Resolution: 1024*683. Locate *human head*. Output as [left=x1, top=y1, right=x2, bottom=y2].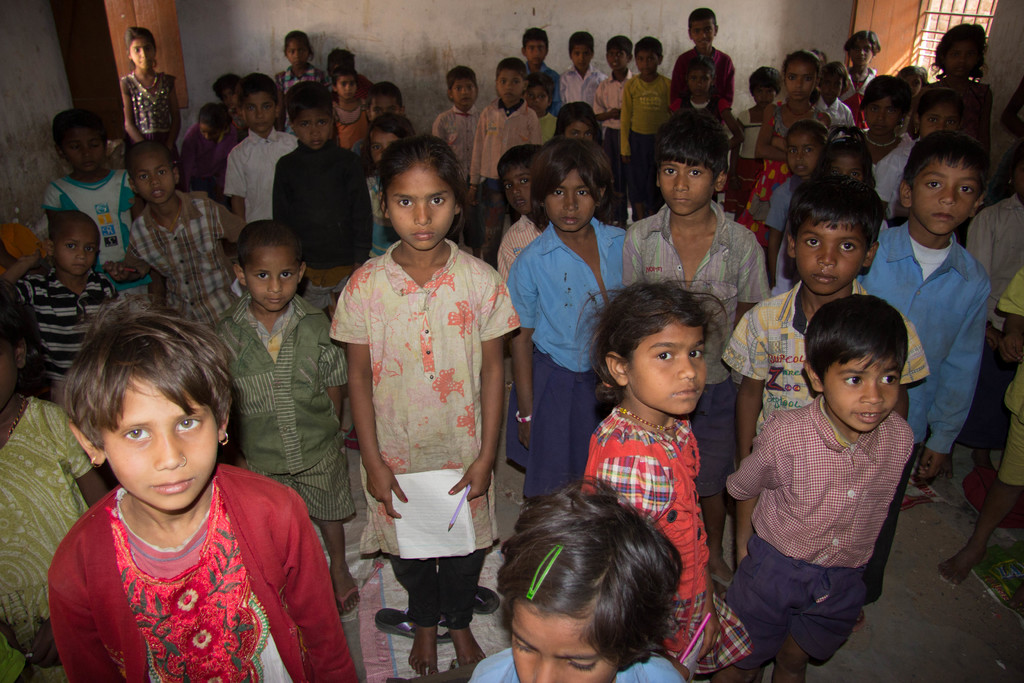
[left=939, top=21, right=966, bottom=80].
